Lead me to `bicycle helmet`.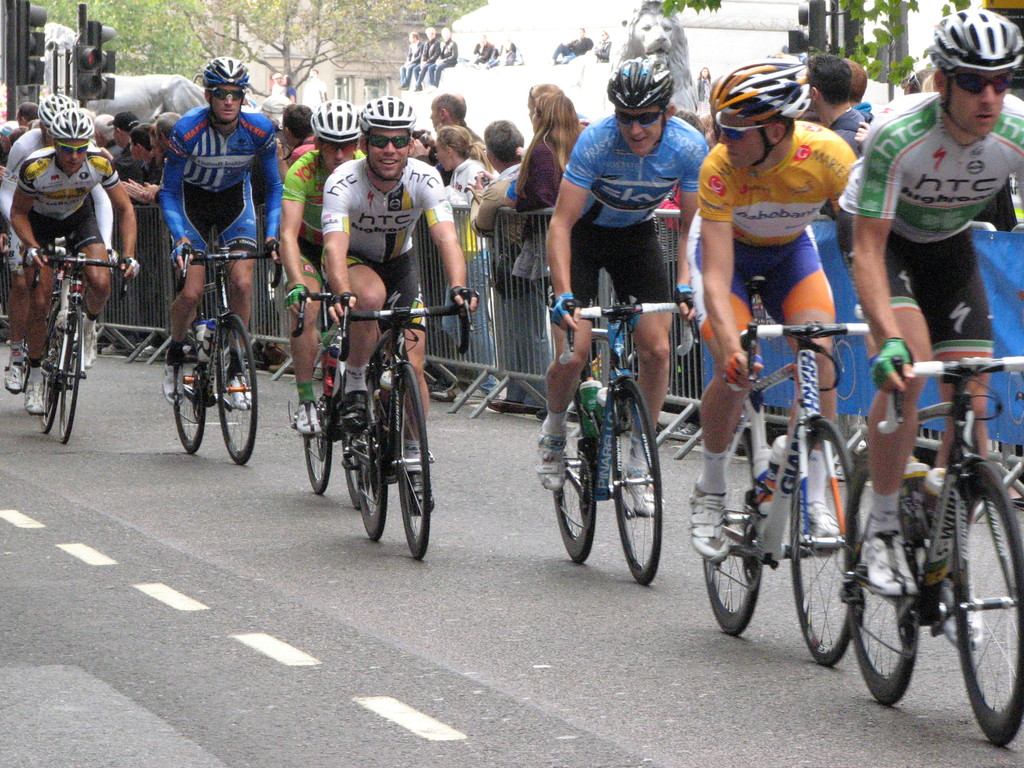
Lead to [x1=310, y1=99, x2=360, y2=141].
